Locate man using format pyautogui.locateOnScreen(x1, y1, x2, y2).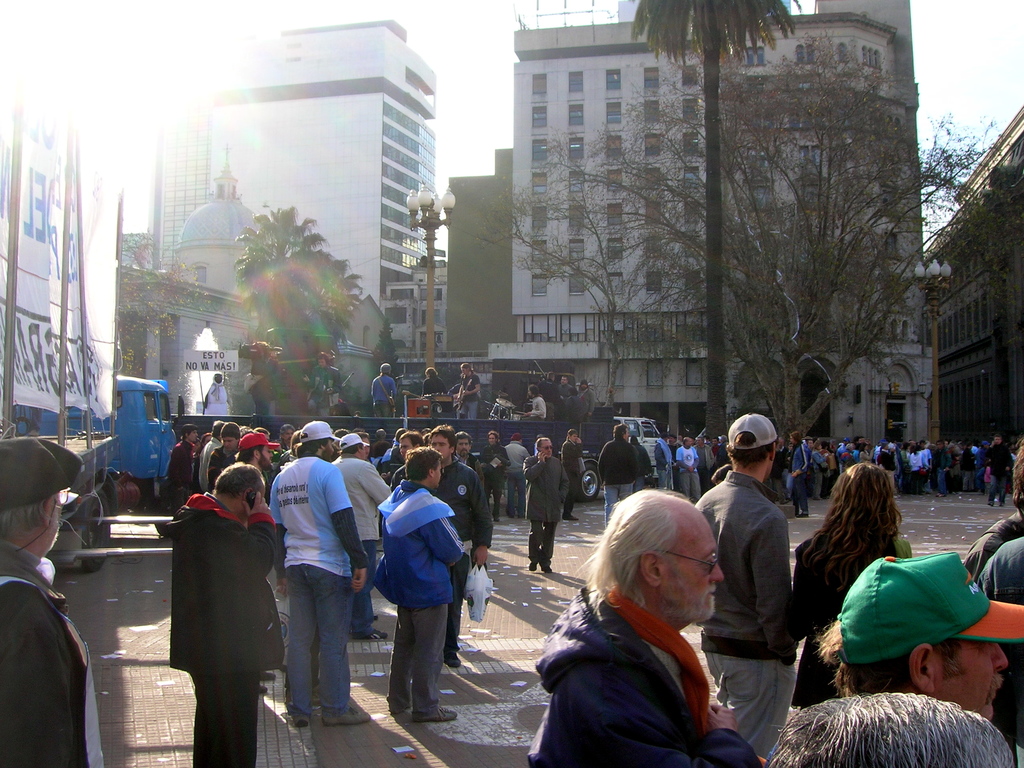
pyautogui.locateOnScreen(523, 436, 570, 573).
